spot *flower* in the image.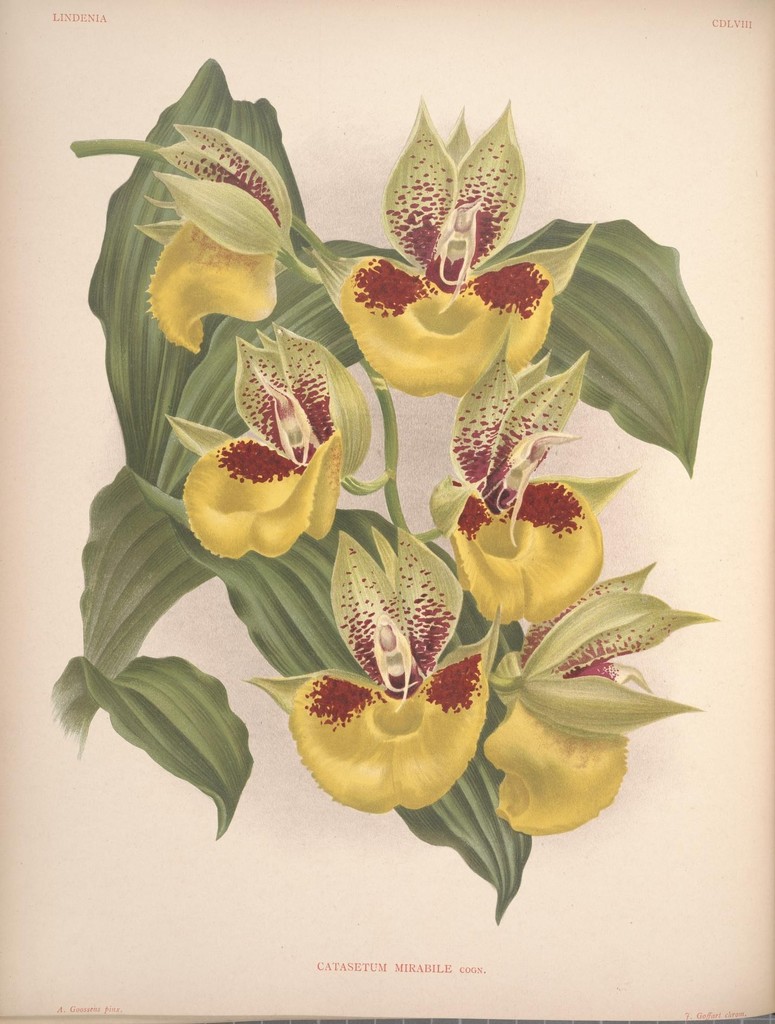
*flower* found at 311,92,607,404.
